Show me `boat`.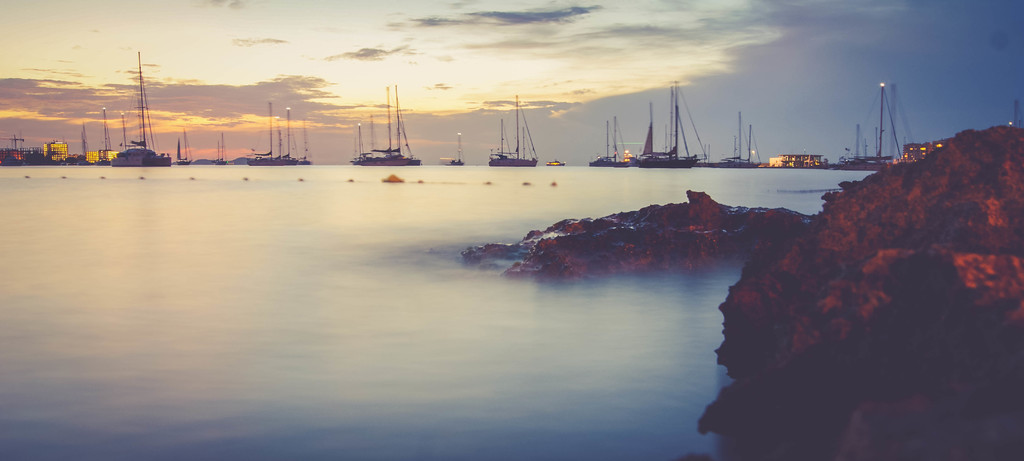
`boat` is here: [881, 80, 920, 167].
